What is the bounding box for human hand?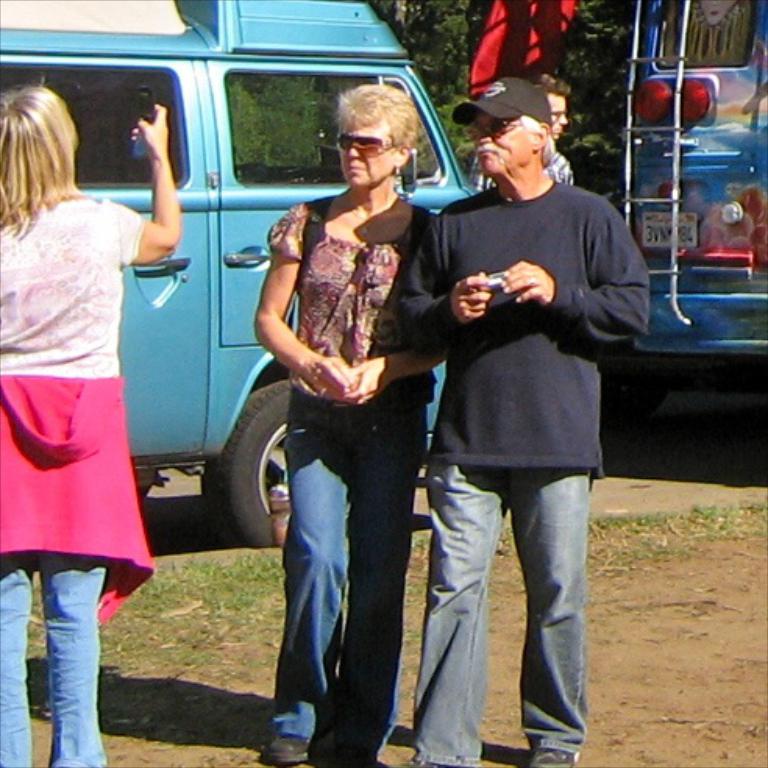
[446, 267, 495, 325].
